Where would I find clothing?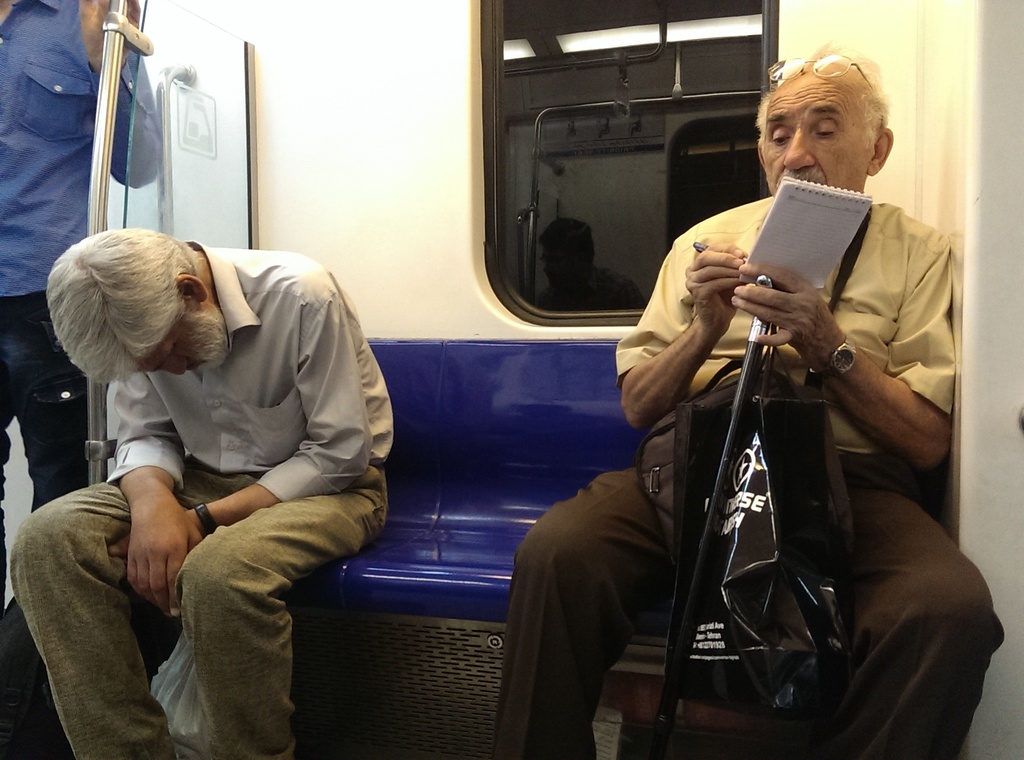
At {"x1": 0, "y1": 0, "x2": 162, "y2": 615}.
